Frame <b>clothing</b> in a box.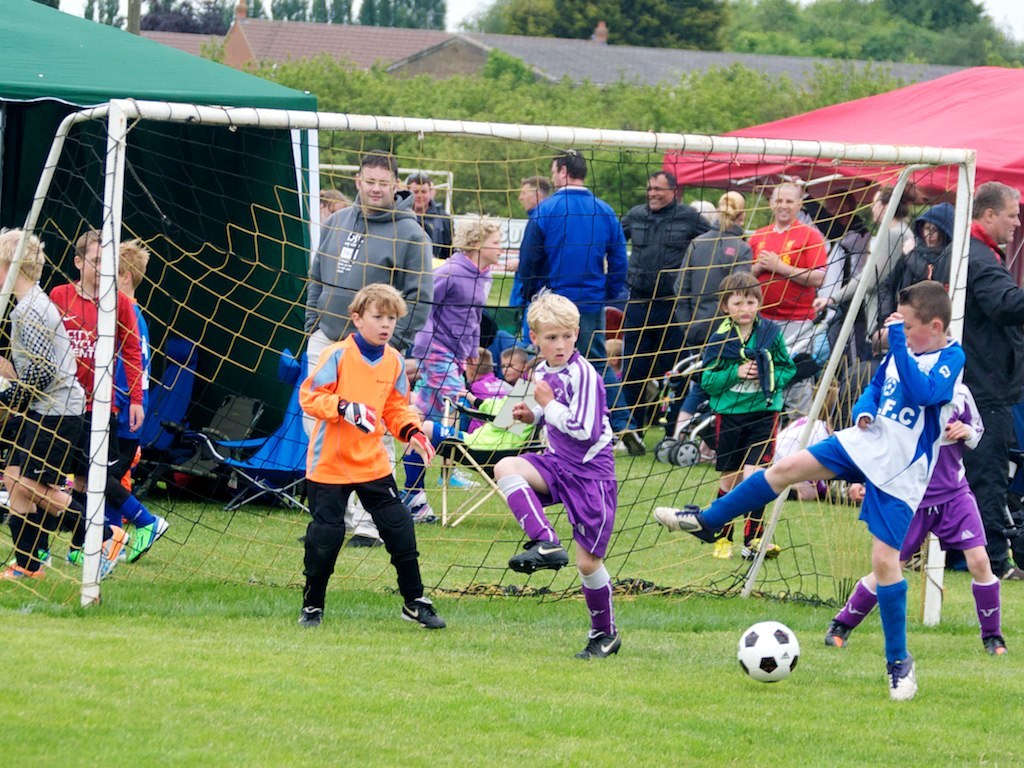
bbox=[521, 347, 617, 561].
